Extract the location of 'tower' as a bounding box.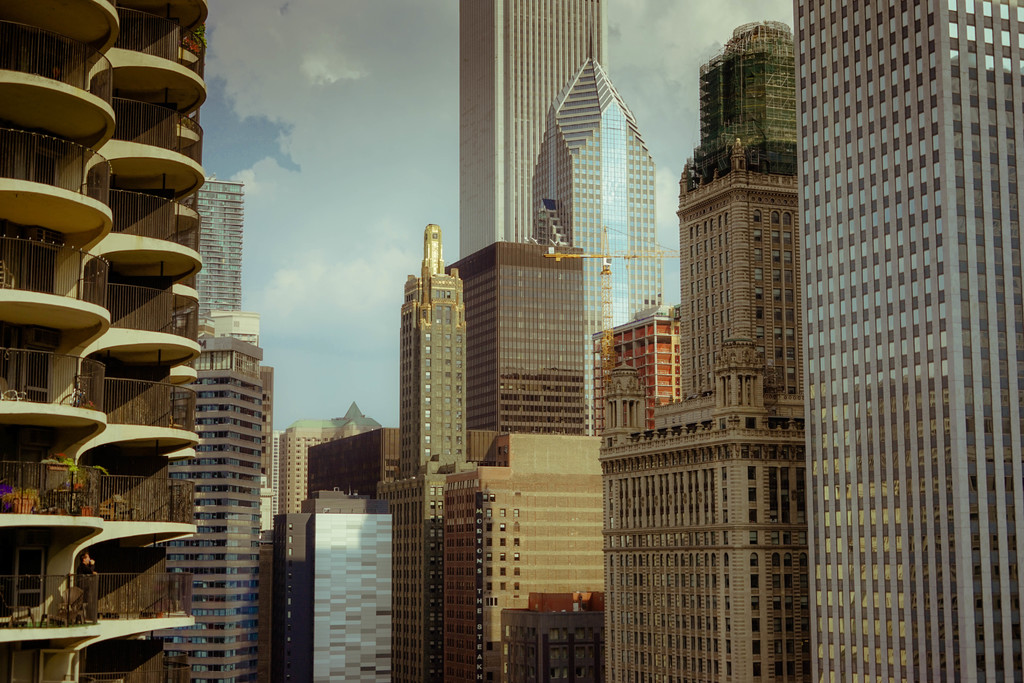
select_region(0, 0, 110, 682).
